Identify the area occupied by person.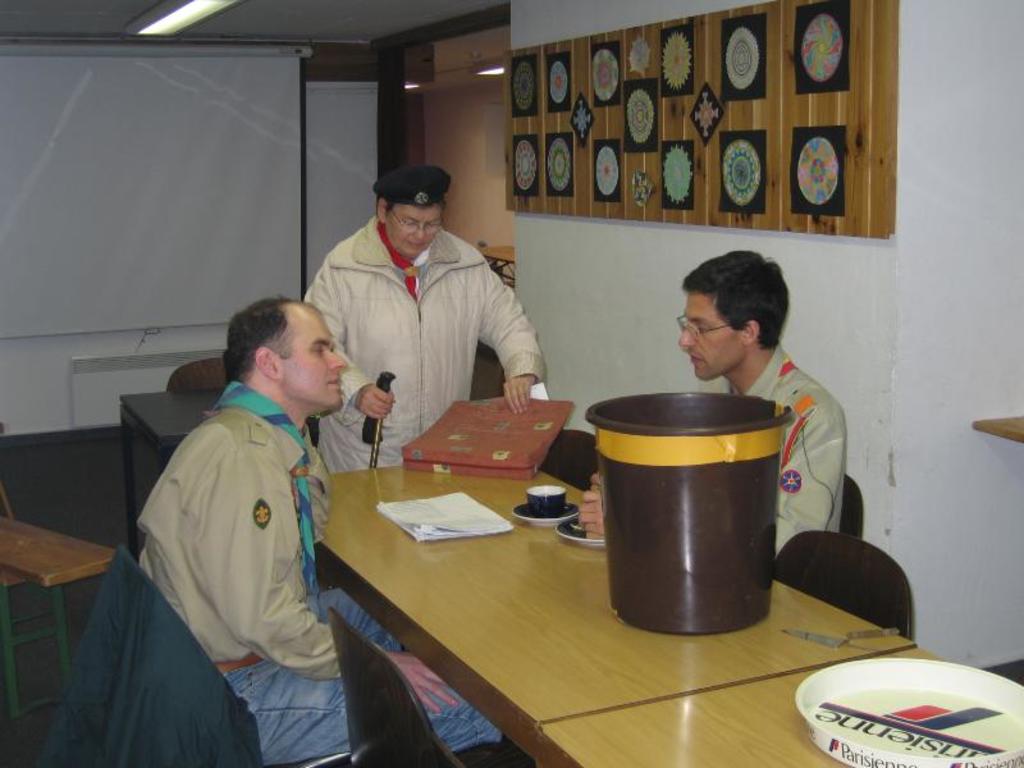
Area: select_region(576, 243, 849, 563).
